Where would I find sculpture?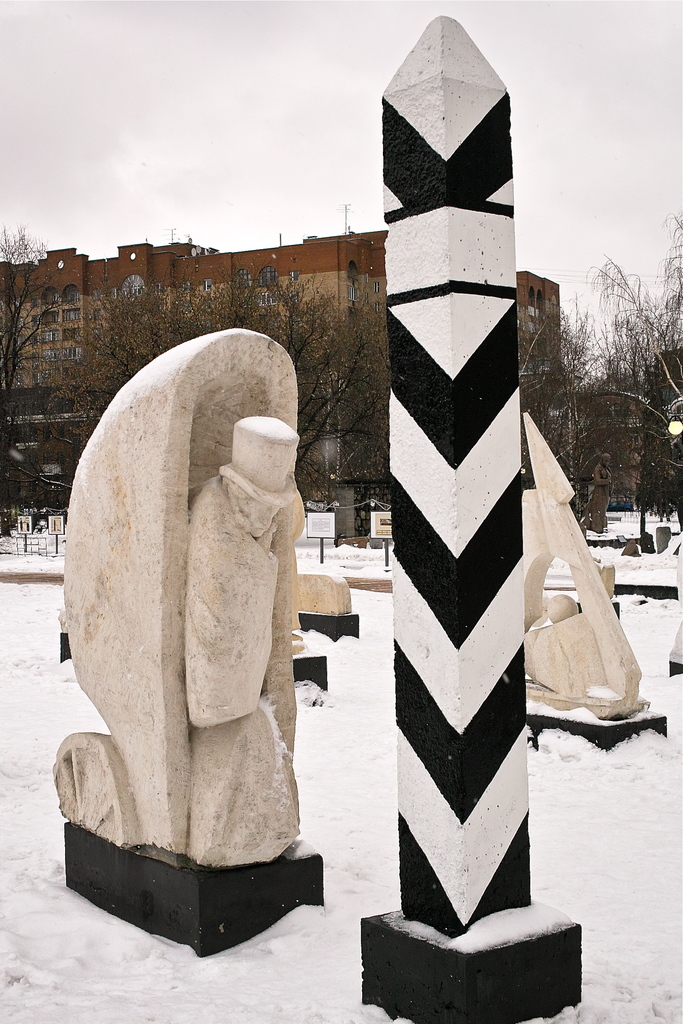
At crop(502, 404, 640, 712).
